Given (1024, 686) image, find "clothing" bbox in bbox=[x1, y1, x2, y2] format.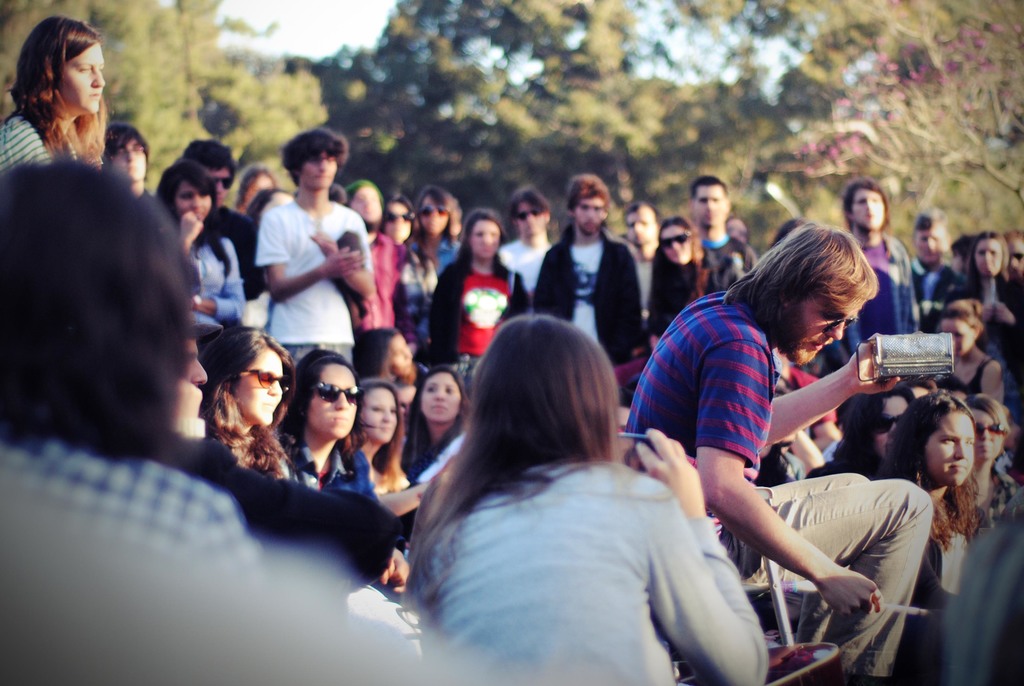
bbox=[385, 243, 442, 332].
